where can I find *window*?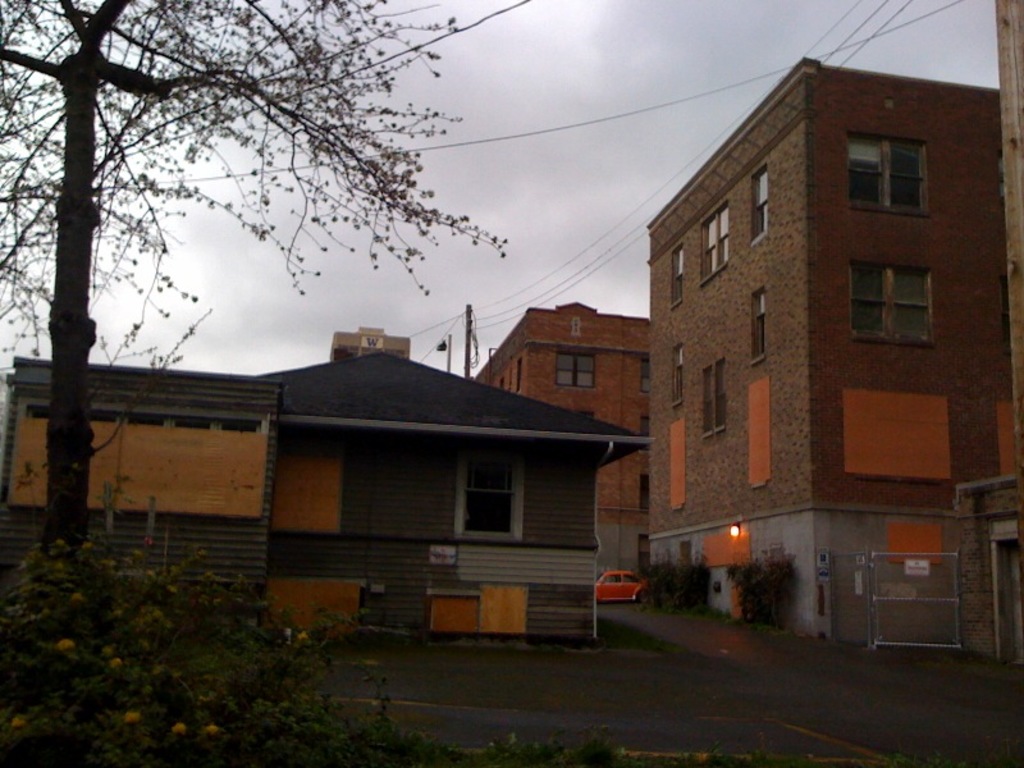
You can find it at BBox(700, 358, 726, 436).
